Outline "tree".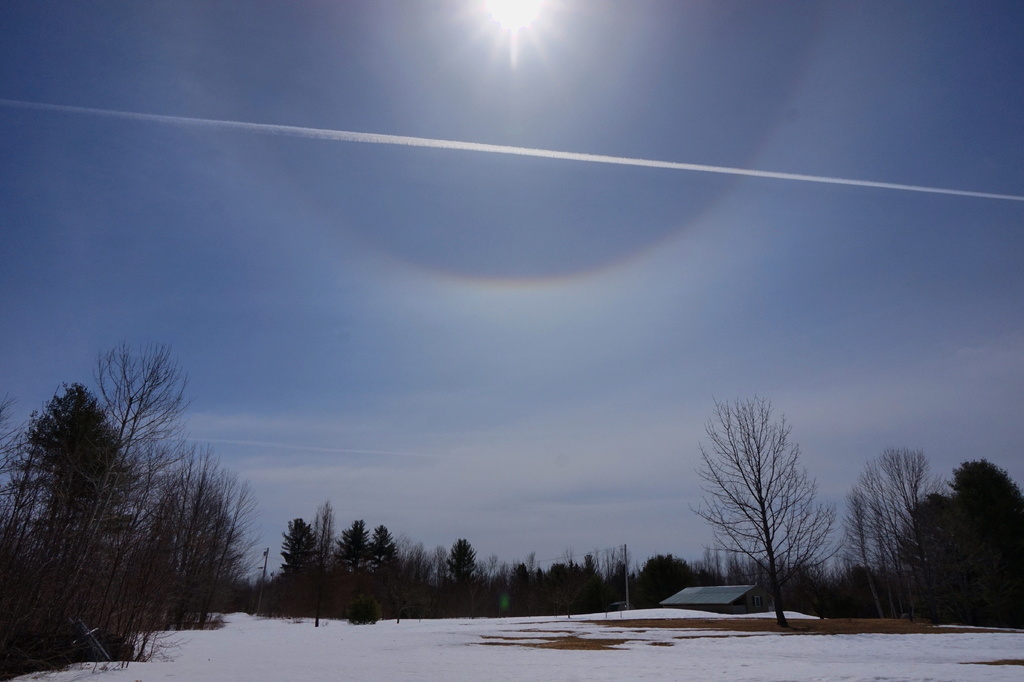
Outline: detection(0, 380, 131, 660).
